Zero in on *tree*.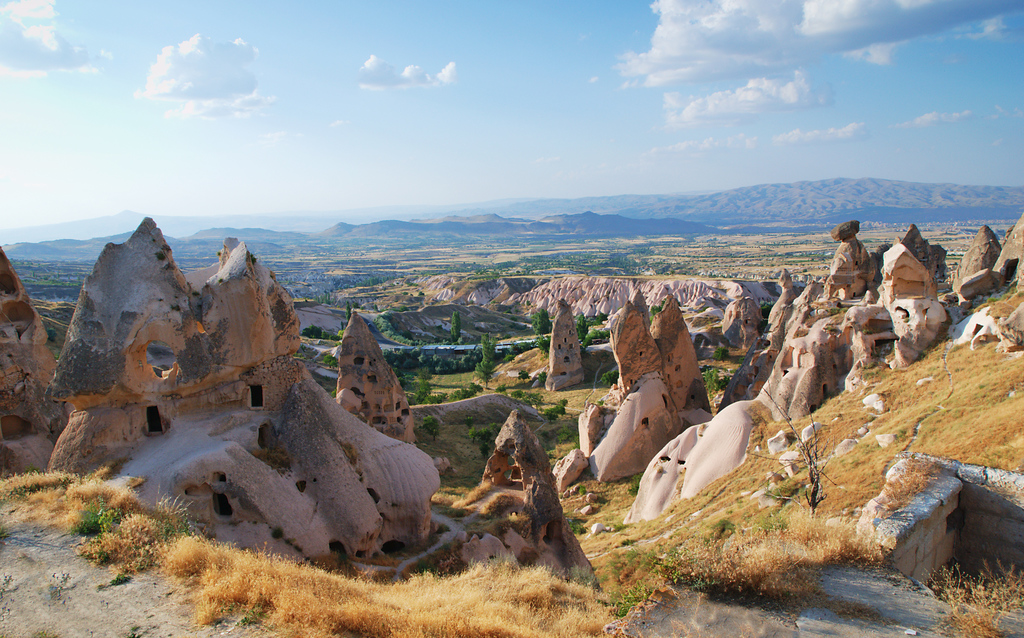
Zeroed in: 646, 297, 668, 324.
